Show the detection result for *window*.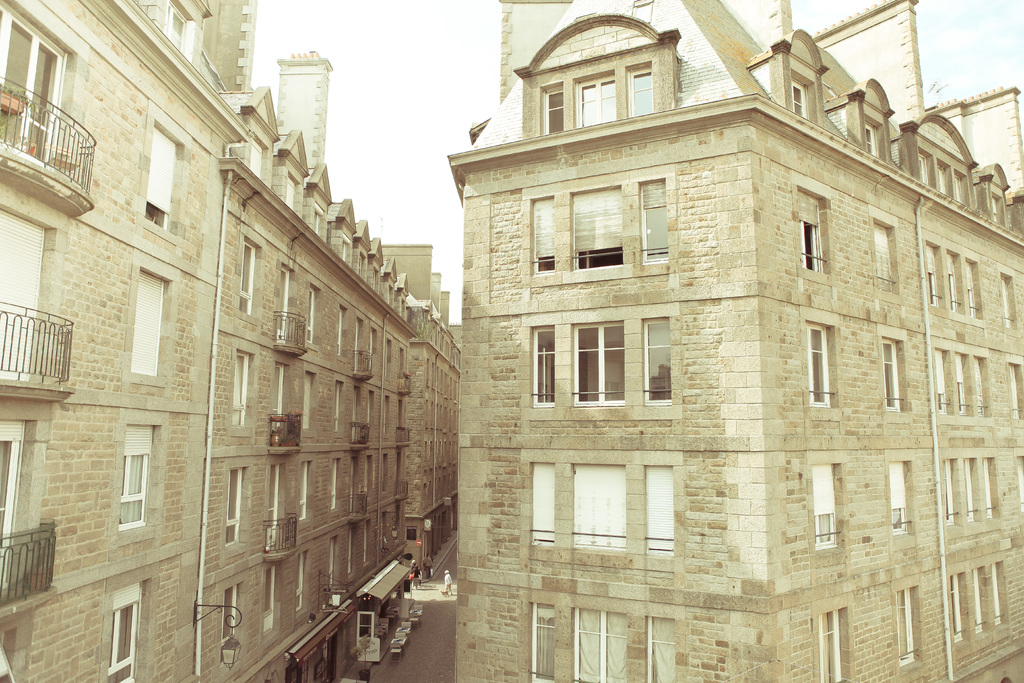
900 585 924 670.
